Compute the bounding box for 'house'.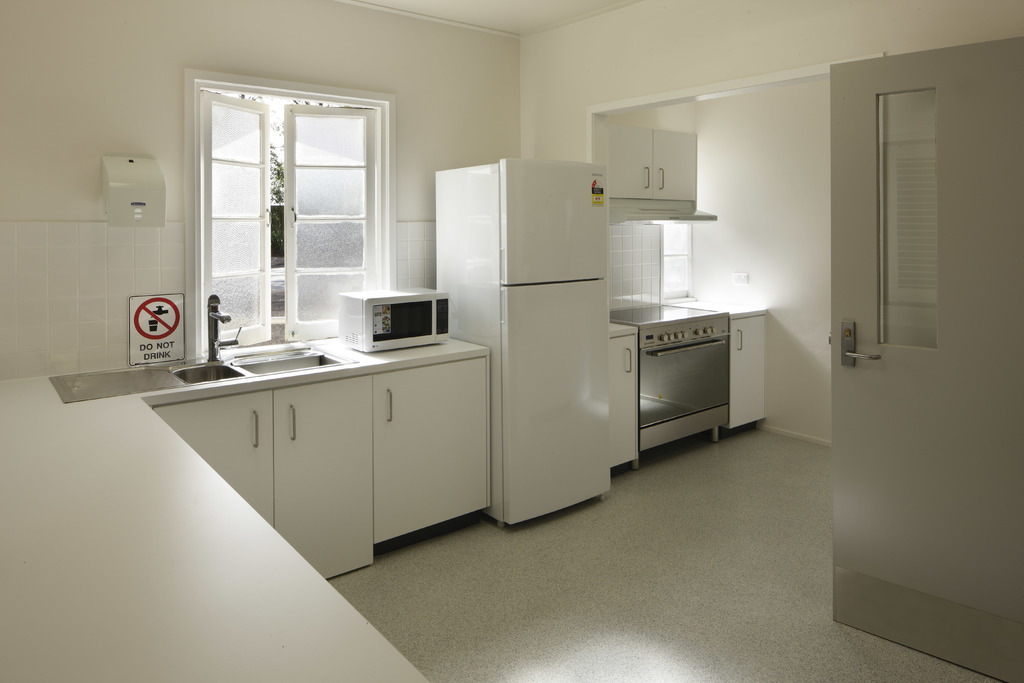
0, 0, 1023, 682.
